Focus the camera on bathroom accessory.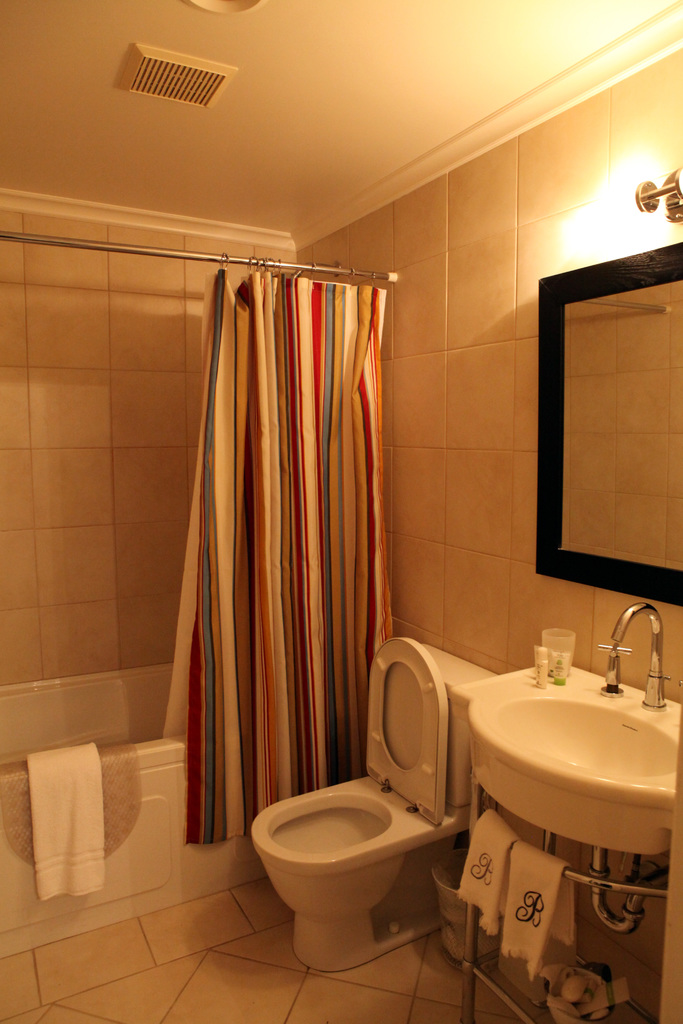
Focus region: locate(0, 227, 406, 288).
